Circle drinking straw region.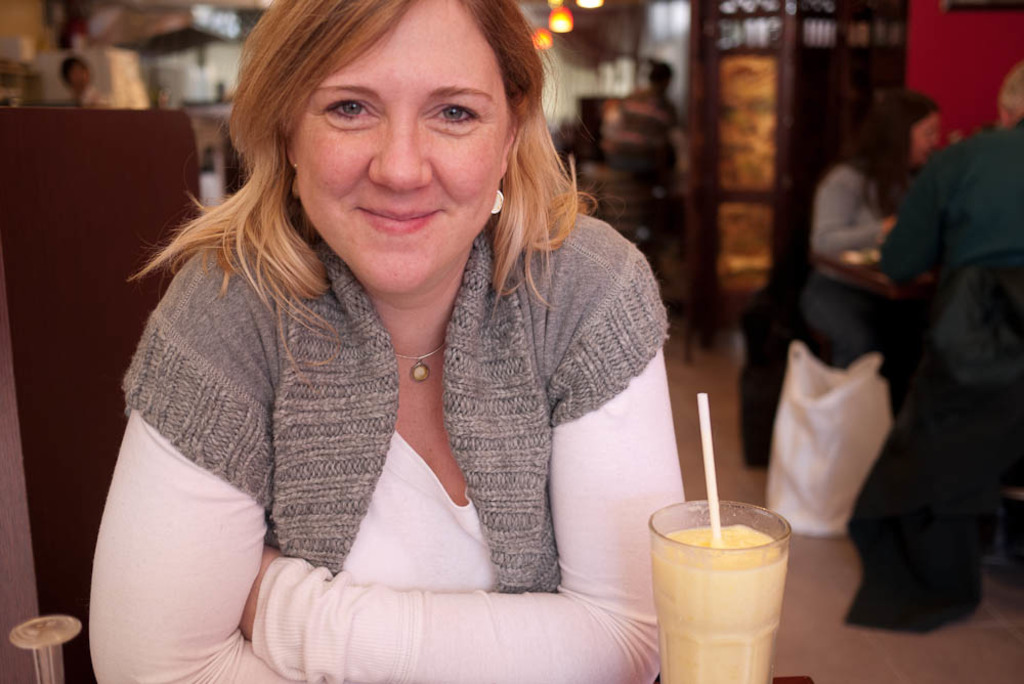
Region: 693/392/724/546.
